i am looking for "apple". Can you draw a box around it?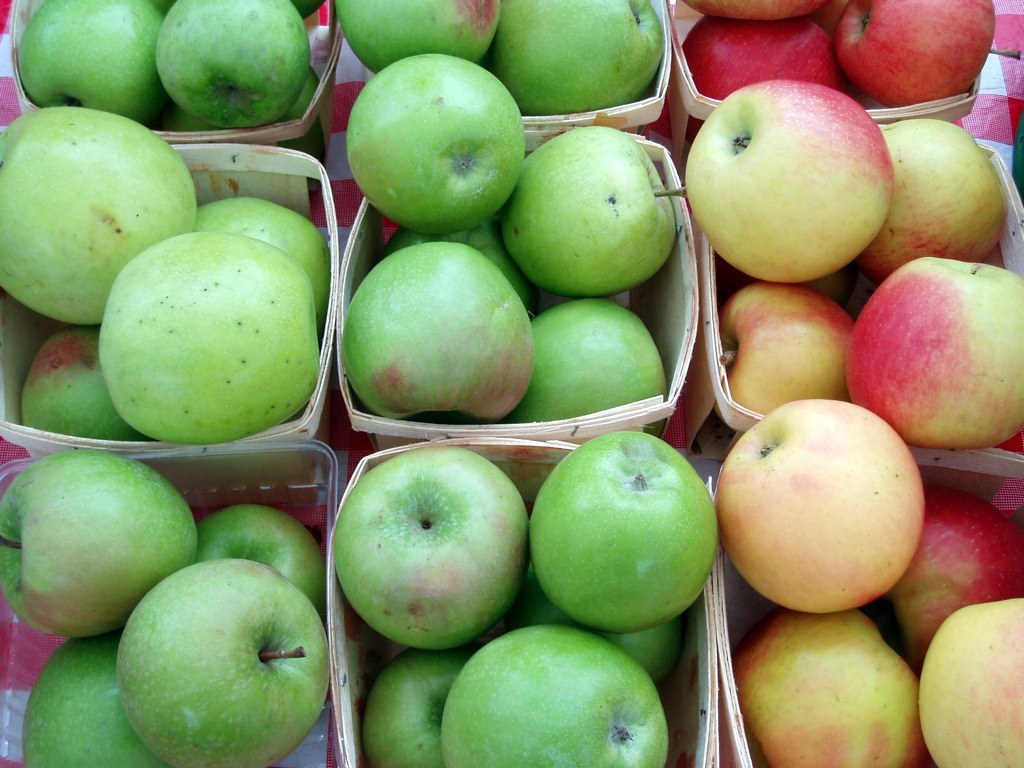
Sure, the bounding box is 340 243 536 426.
